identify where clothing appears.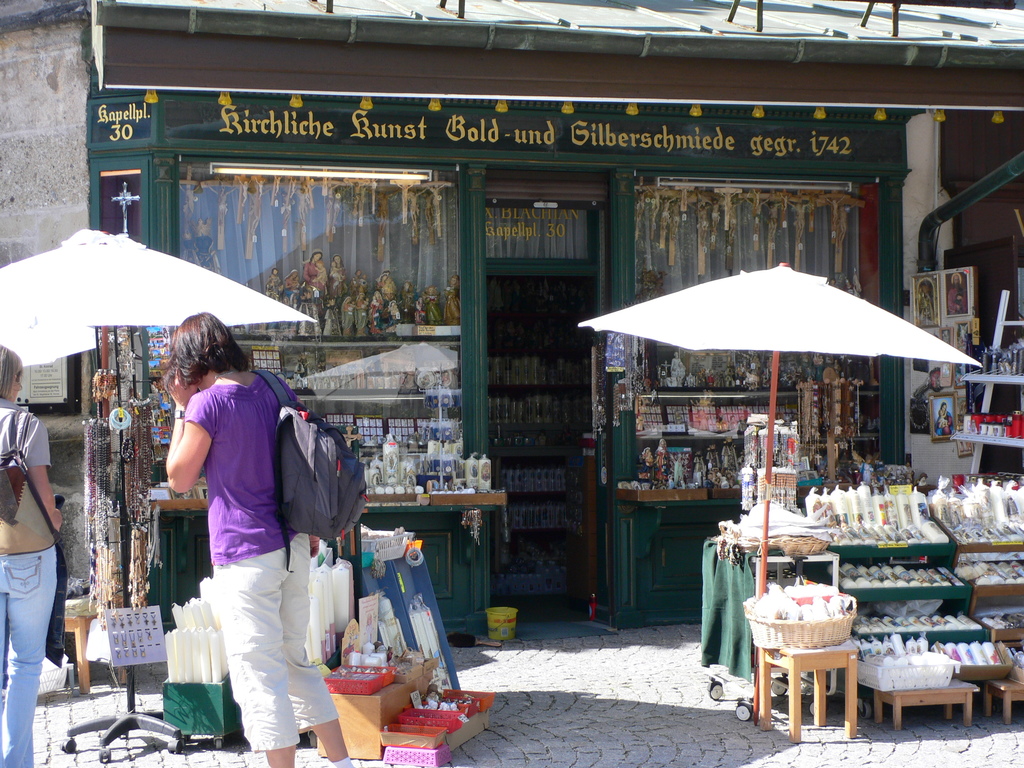
Appears at 182, 373, 335, 756.
